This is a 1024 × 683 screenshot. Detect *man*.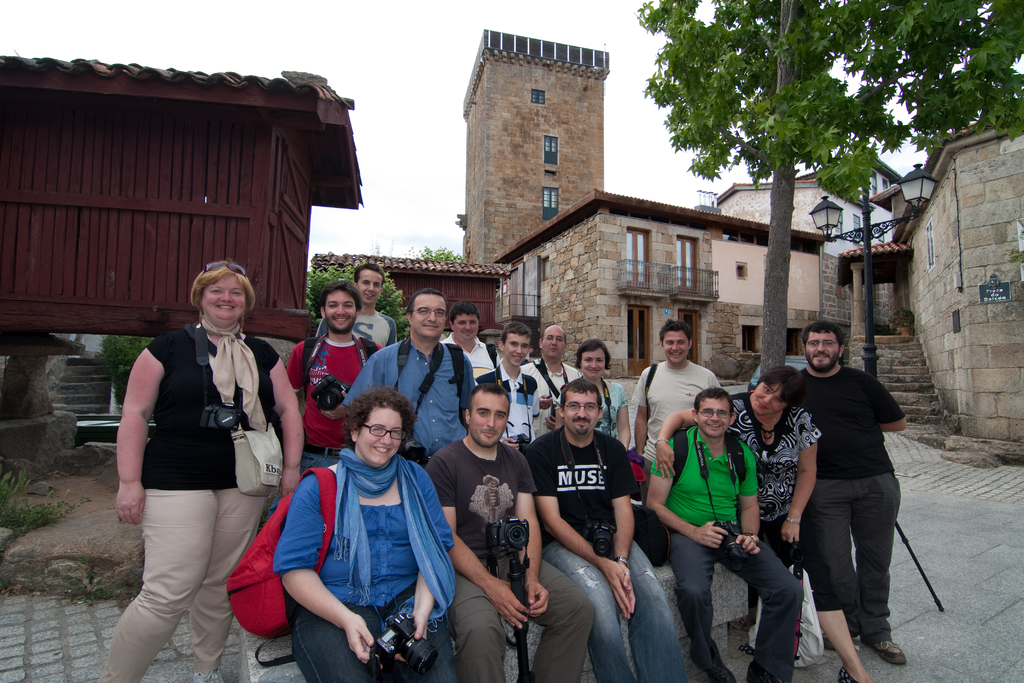
[left=346, top=290, right=481, bottom=466].
